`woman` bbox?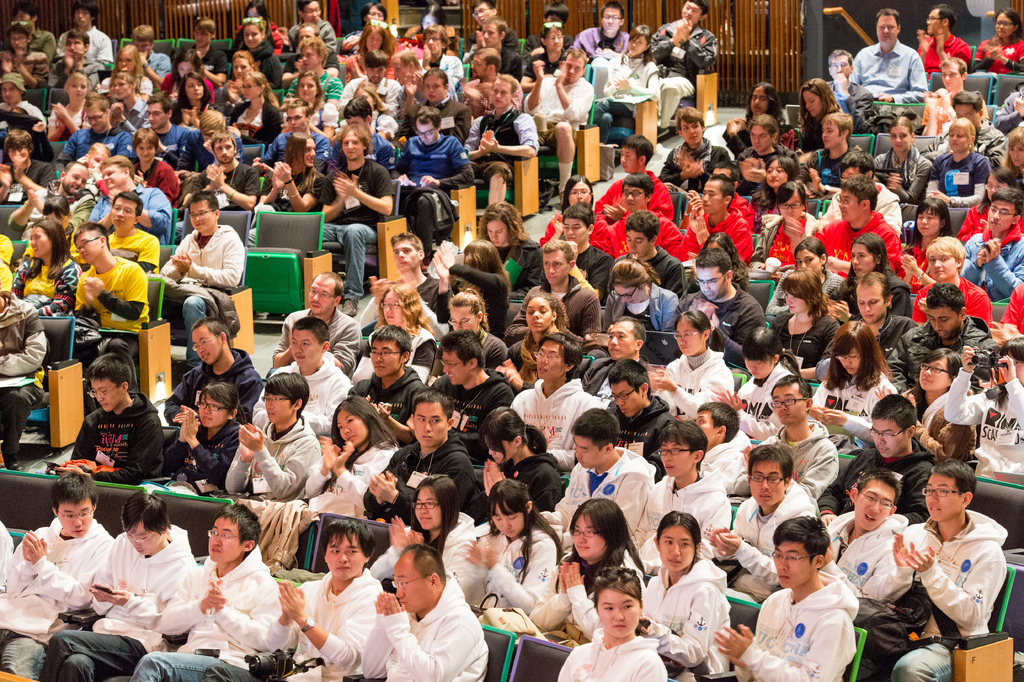
[left=527, top=495, right=646, bottom=645]
